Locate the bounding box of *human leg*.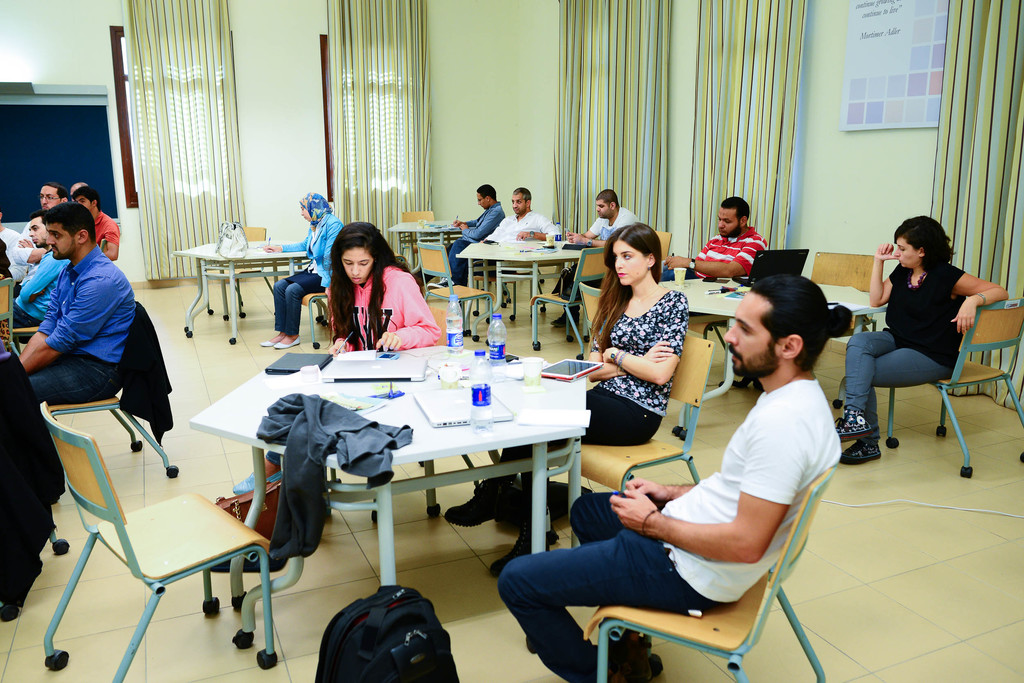
Bounding box: <region>497, 552, 709, 682</region>.
